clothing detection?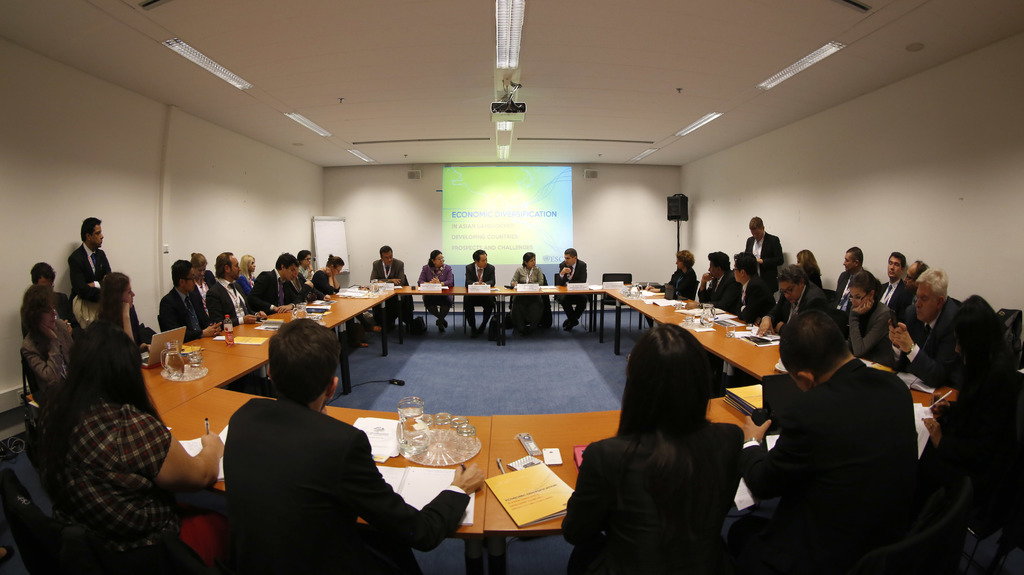
left=67, top=240, right=110, bottom=302
